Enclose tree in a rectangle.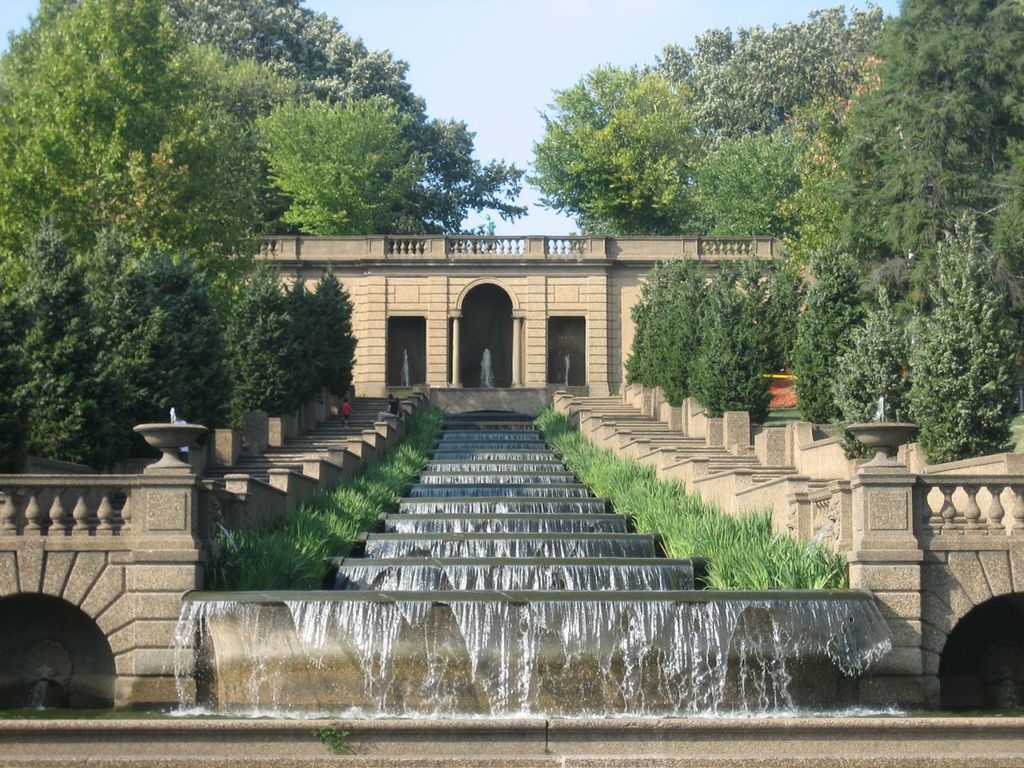
(x1=247, y1=95, x2=441, y2=261).
